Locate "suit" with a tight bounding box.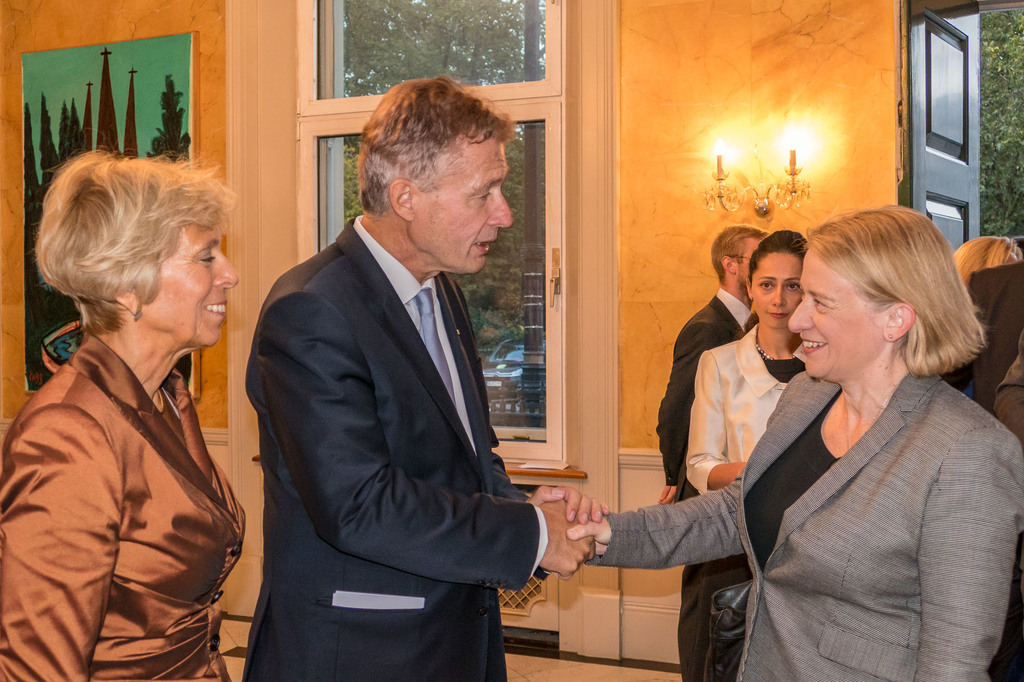
657/289/753/681.
